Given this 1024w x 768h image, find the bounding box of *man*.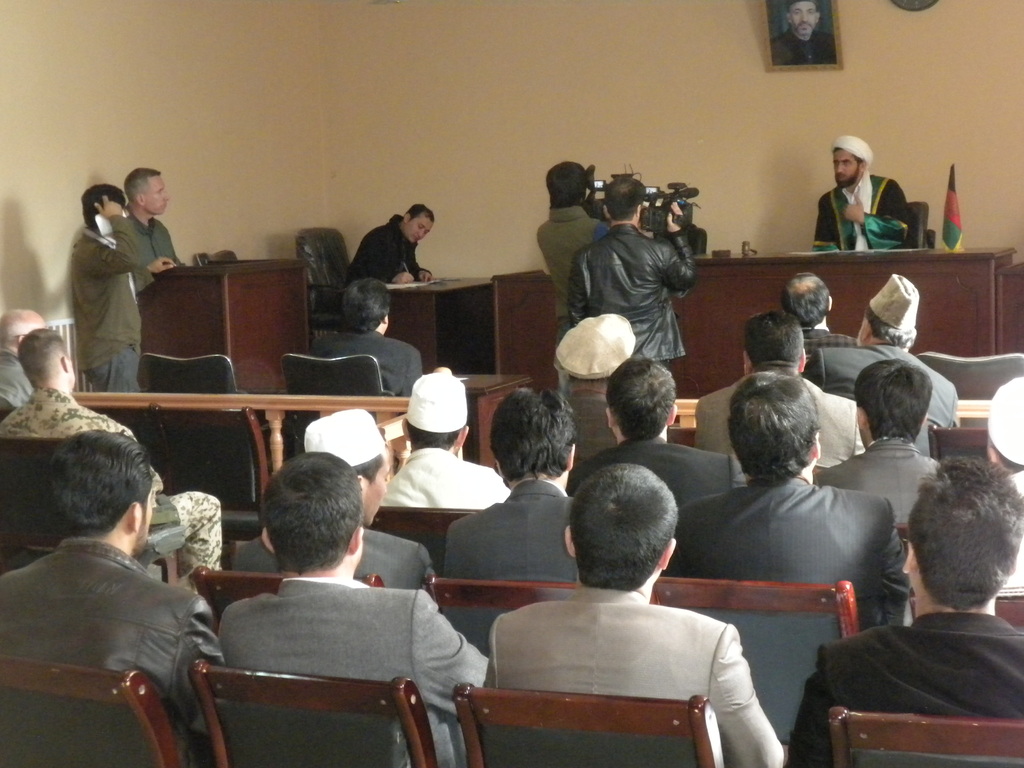
BBox(567, 177, 700, 364).
